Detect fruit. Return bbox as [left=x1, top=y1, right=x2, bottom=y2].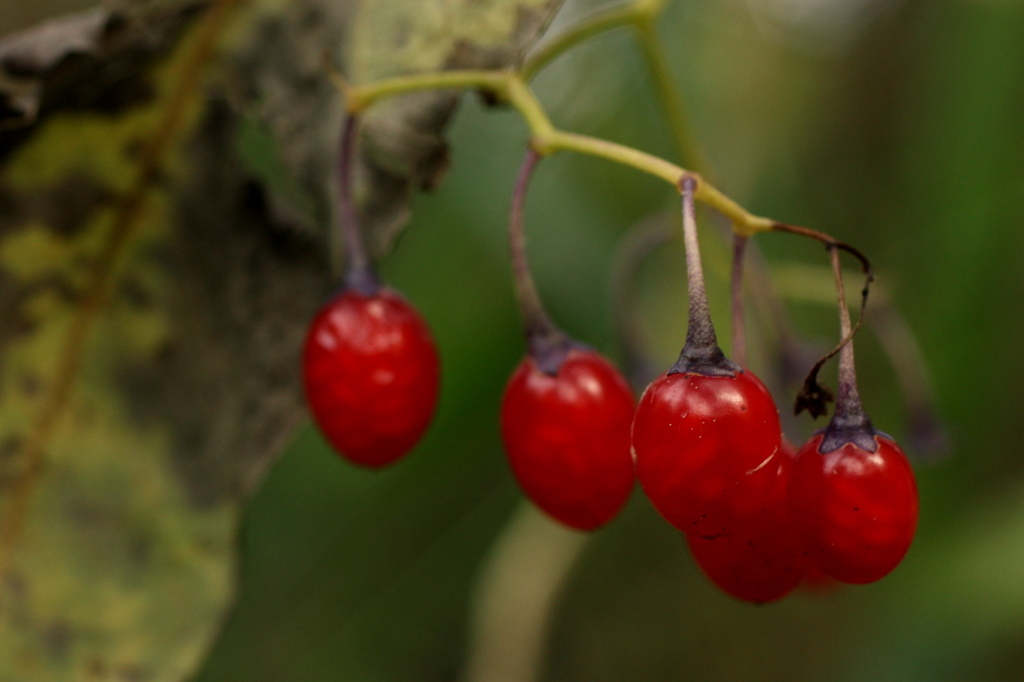
[left=793, top=416, right=918, bottom=580].
